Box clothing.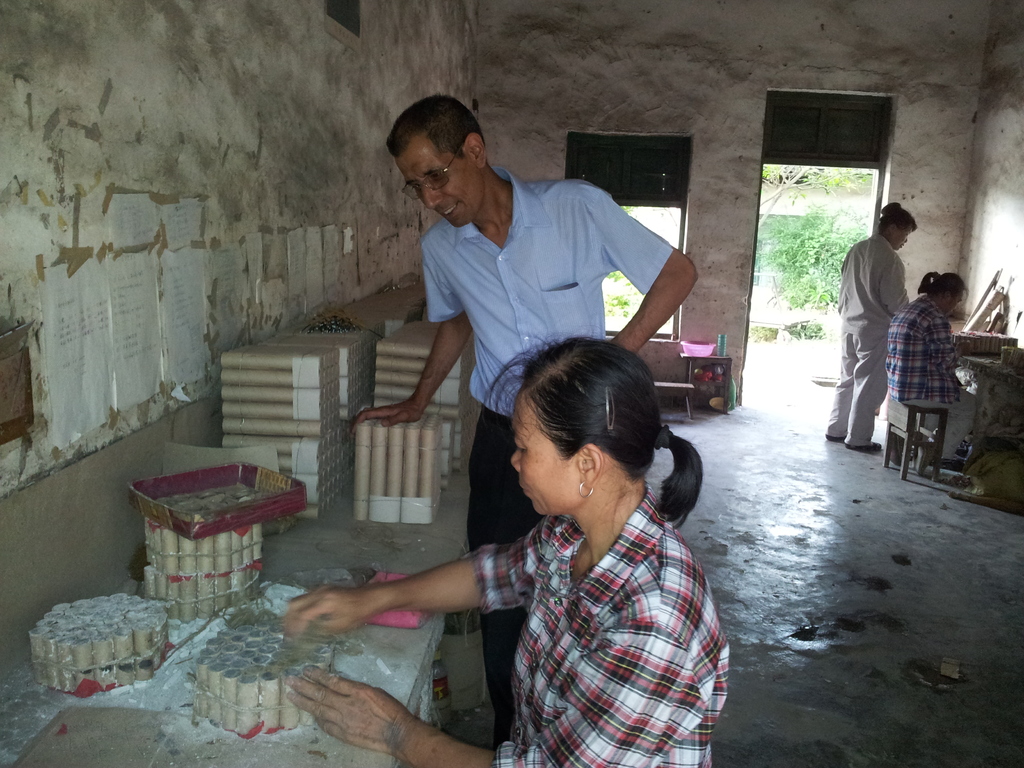
left=892, top=287, right=980, bottom=457.
